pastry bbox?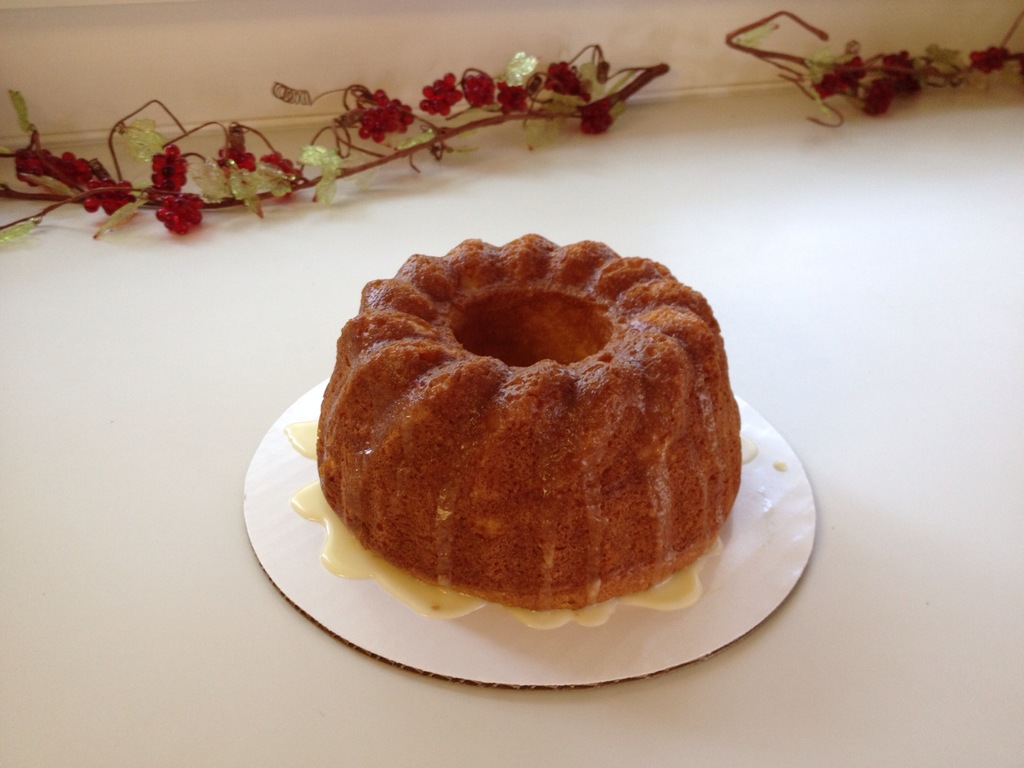
rect(285, 227, 748, 636)
